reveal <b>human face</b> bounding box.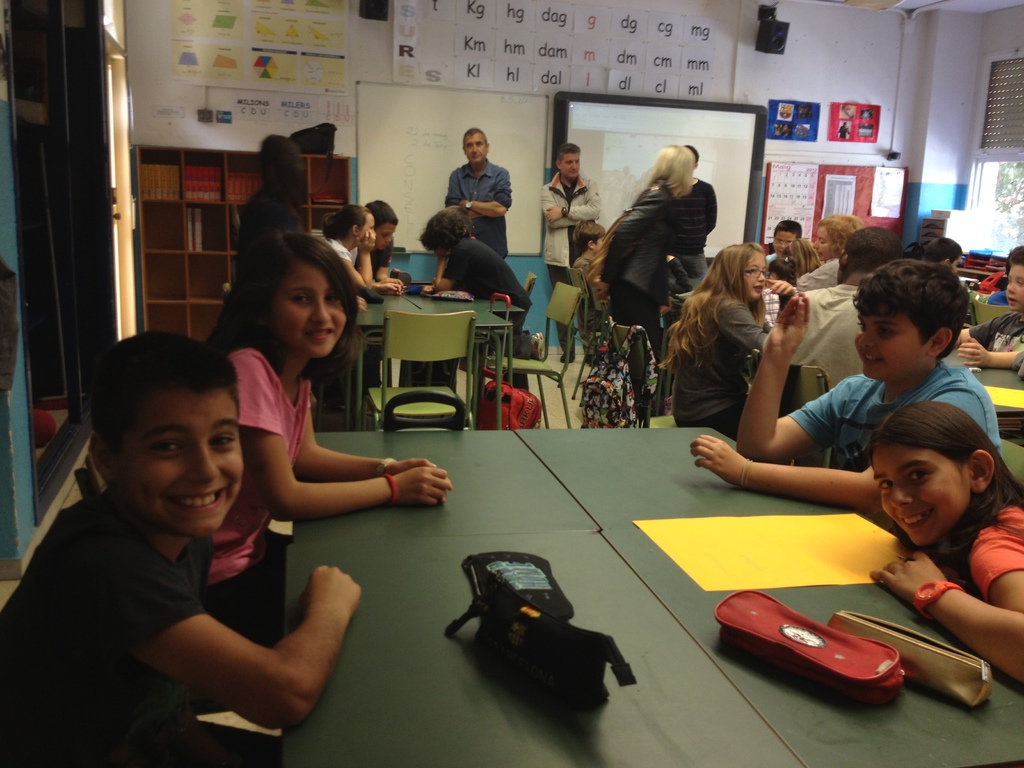
Revealed: [left=564, top=151, right=577, bottom=178].
